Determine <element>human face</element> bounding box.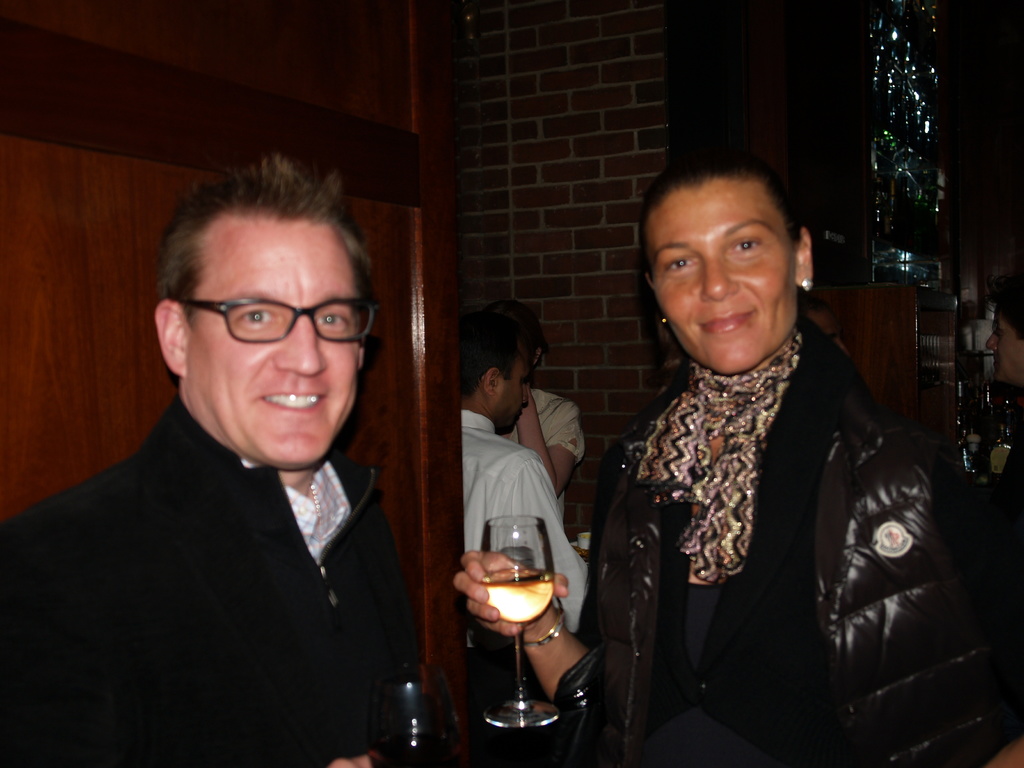
Determined: pyautogui.locateOnScreen(810, 311, 855, 355).
